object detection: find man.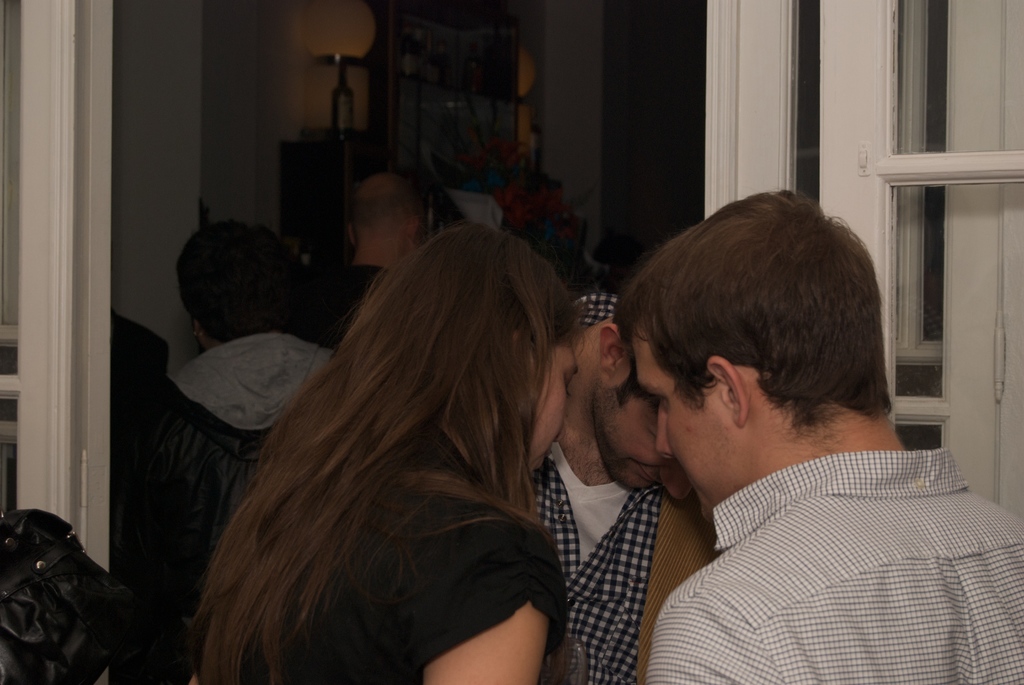
<box>612,188,1023,684</box>.
